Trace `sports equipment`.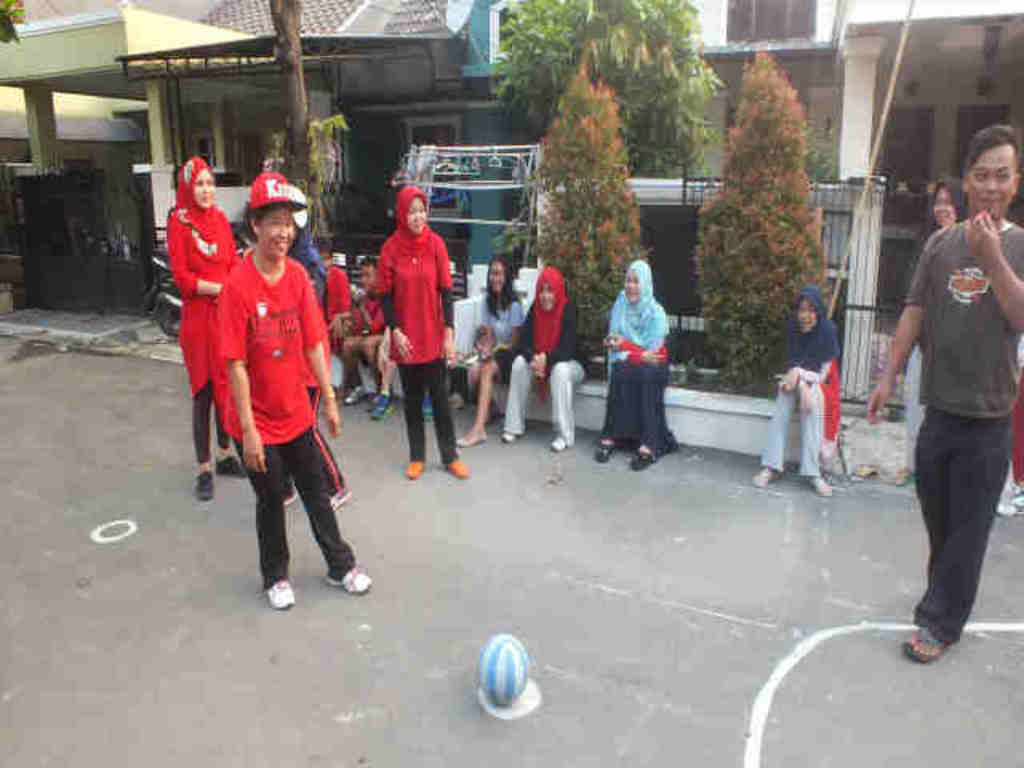
Traced to (440,451,470,472).
